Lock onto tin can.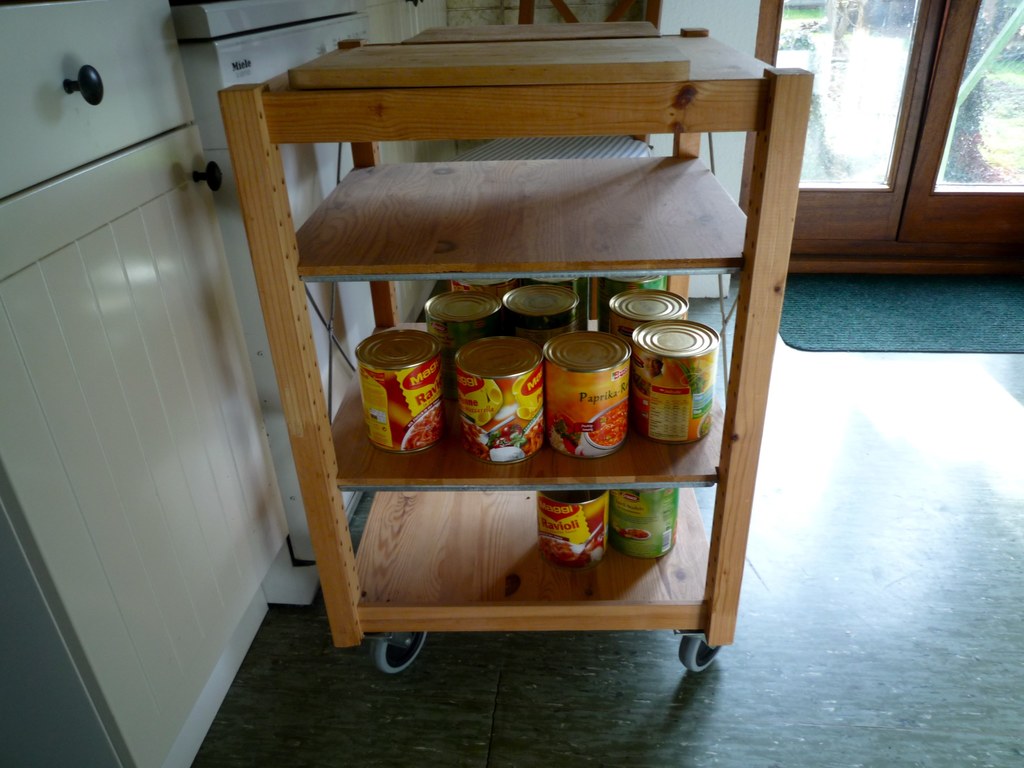
Locked: x1=411, y1=283, x2=506, y2=346.
